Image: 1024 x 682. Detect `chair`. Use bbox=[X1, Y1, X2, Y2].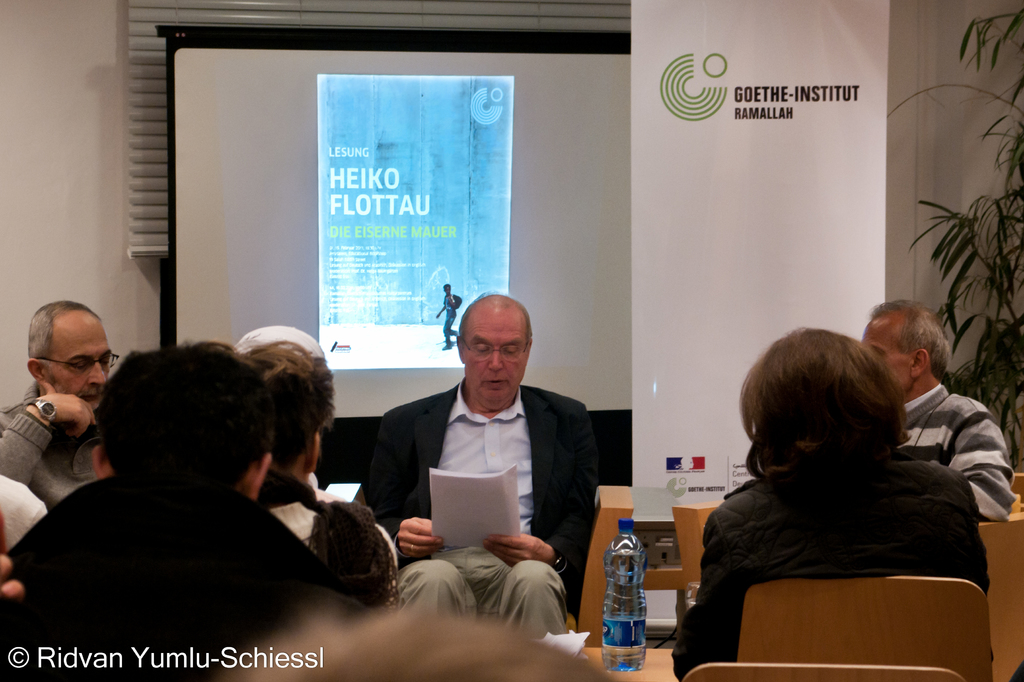
bbox=[733, 569, 994, 679].
